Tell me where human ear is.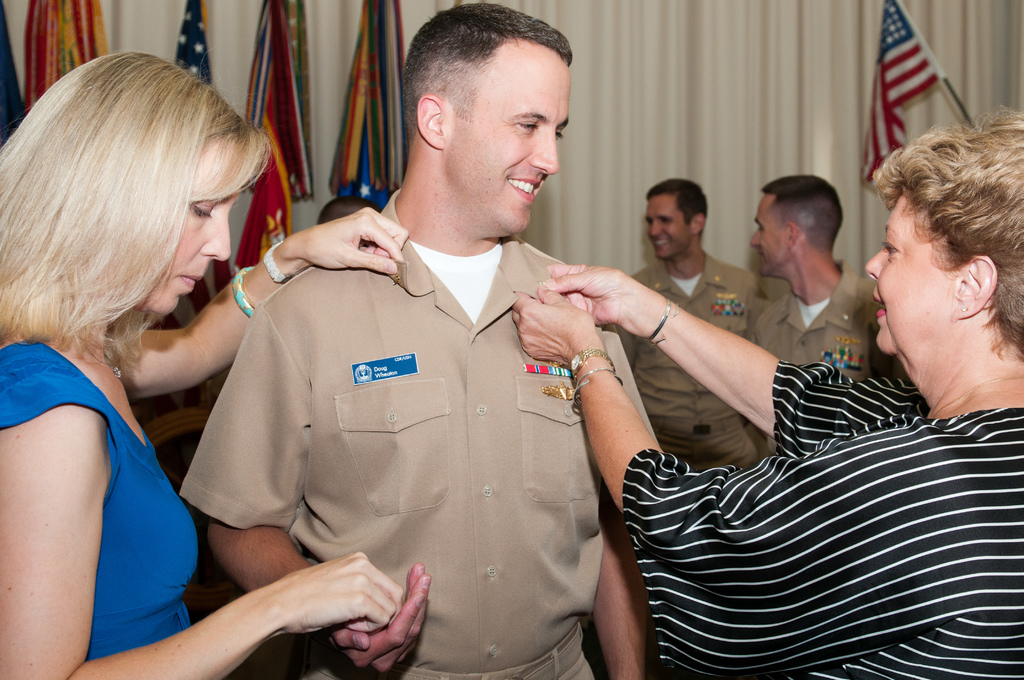
human ear is at x1=783 y1=224 x2=801 y2=250.
